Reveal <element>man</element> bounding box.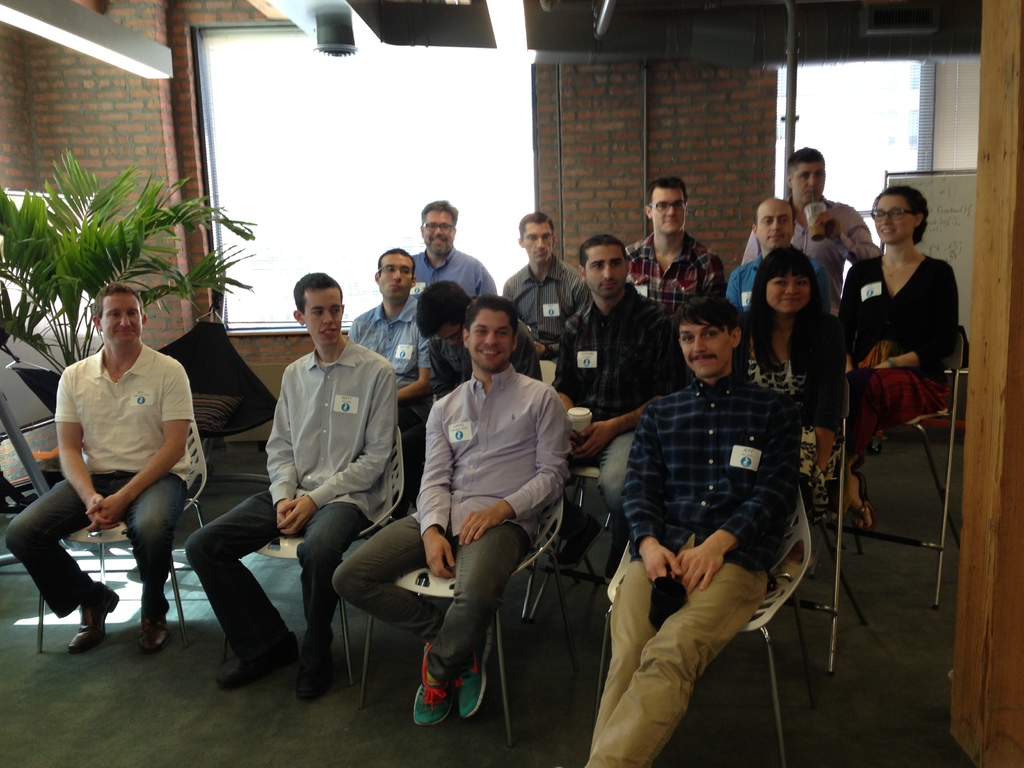
Revealed: (3, 278, 194, 655).
